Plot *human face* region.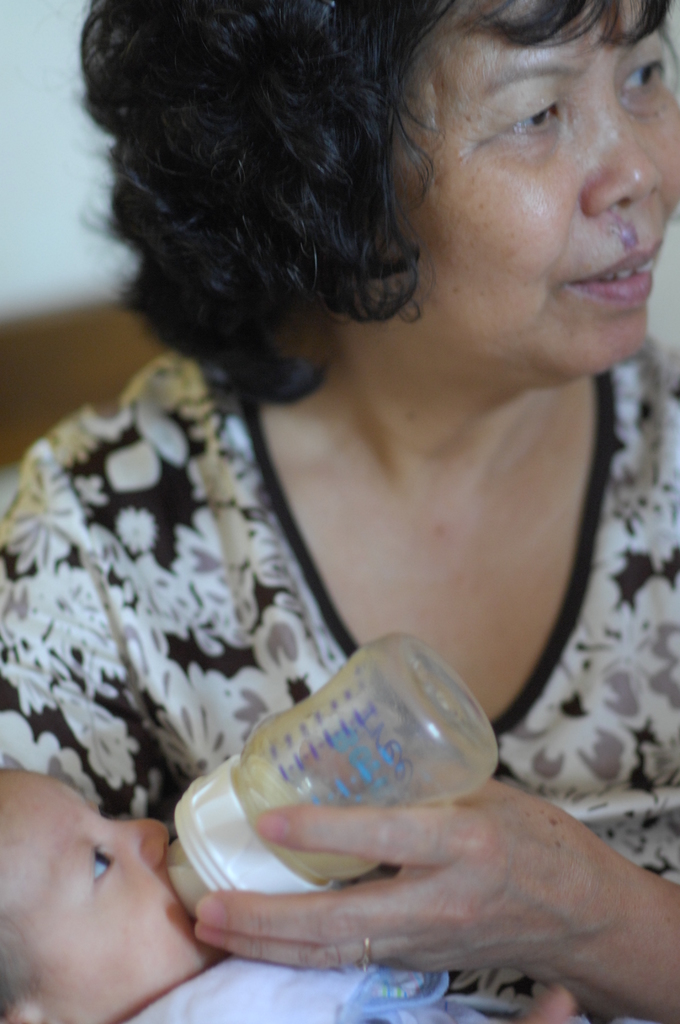
Plotted at [x1=374, y1=0, x2=679, y2=391].
